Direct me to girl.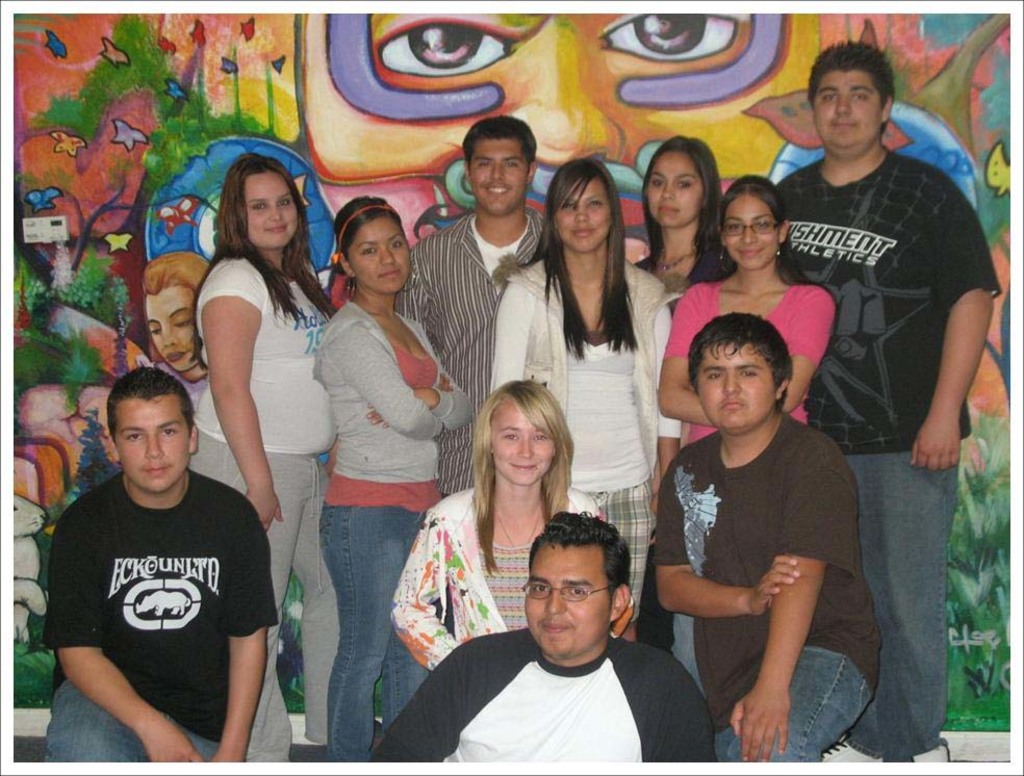
Direction: 390/381/634/674.
